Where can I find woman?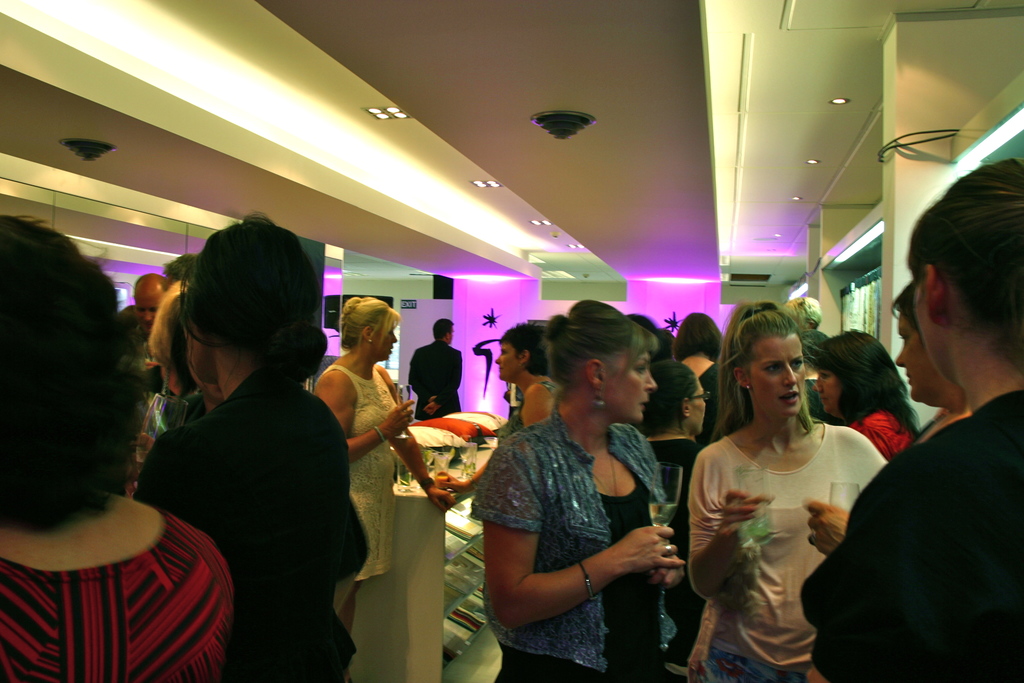
You can find it at locate(691, 313, 890, 680).
